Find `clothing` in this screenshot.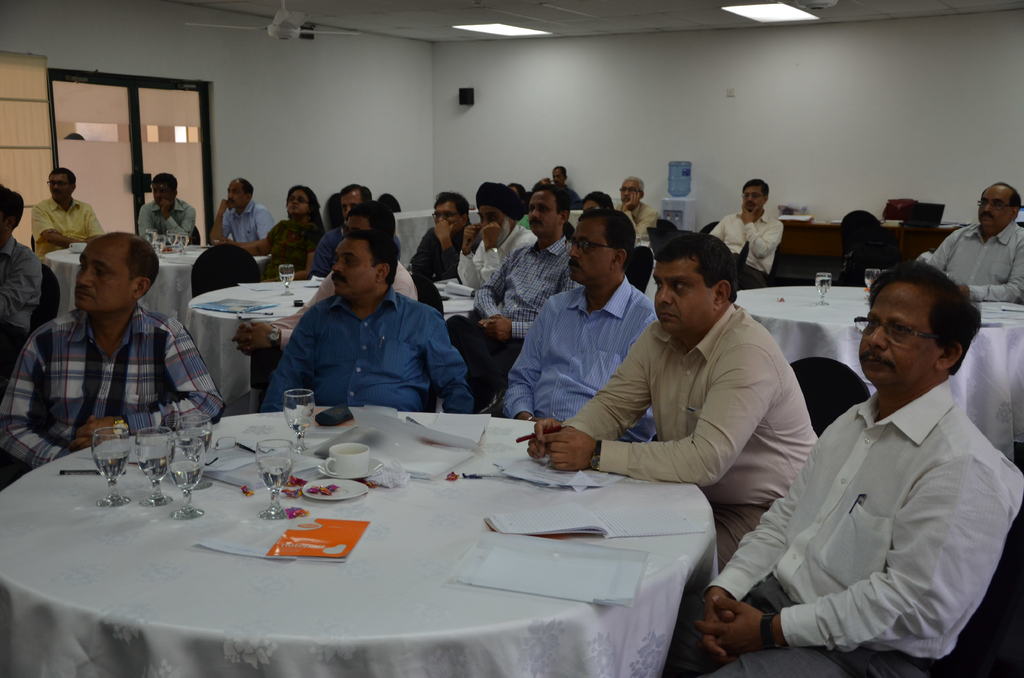
The bounding box for `clothing` is x1=442 y1=231 x2=586 y2=395.
